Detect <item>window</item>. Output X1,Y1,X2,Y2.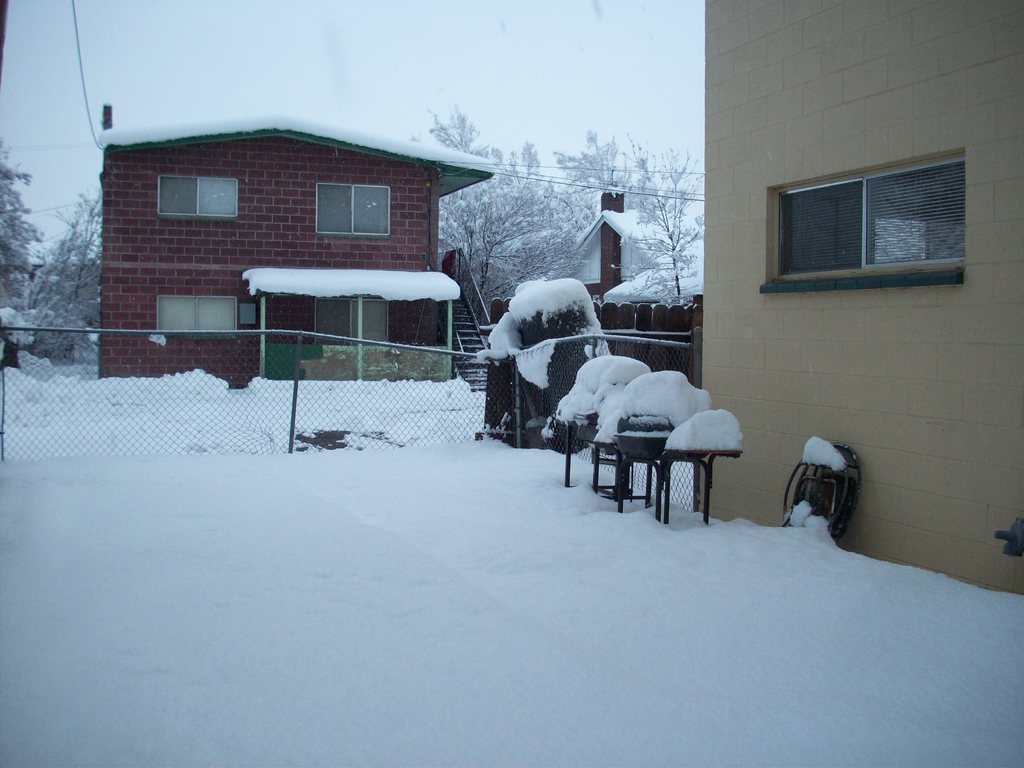
779,156,964,279.
